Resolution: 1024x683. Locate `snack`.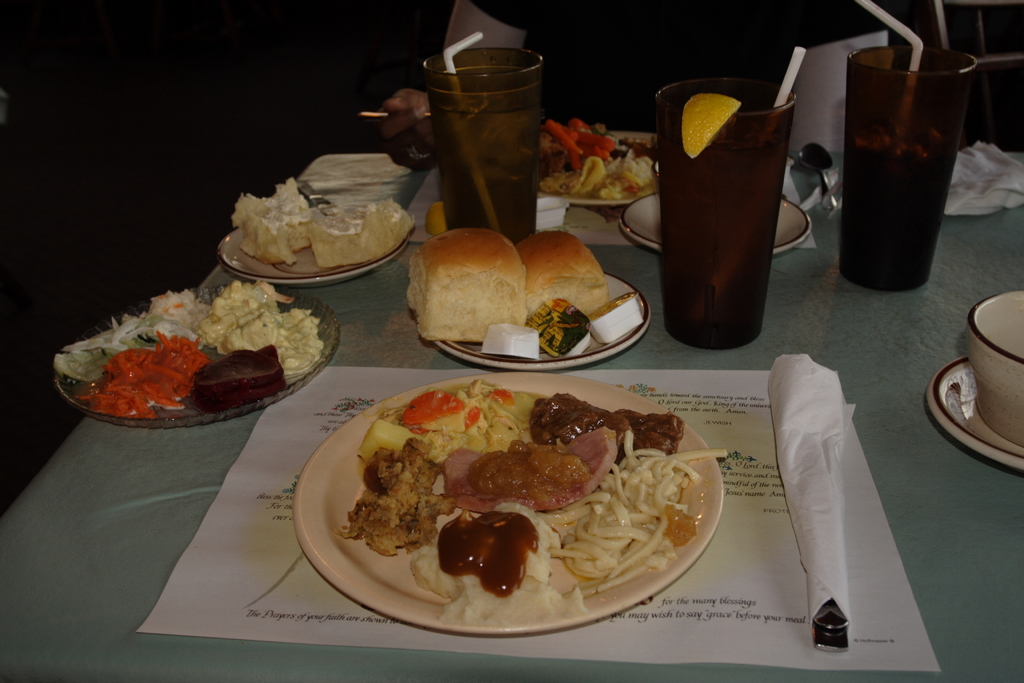
398,224,541,355.
